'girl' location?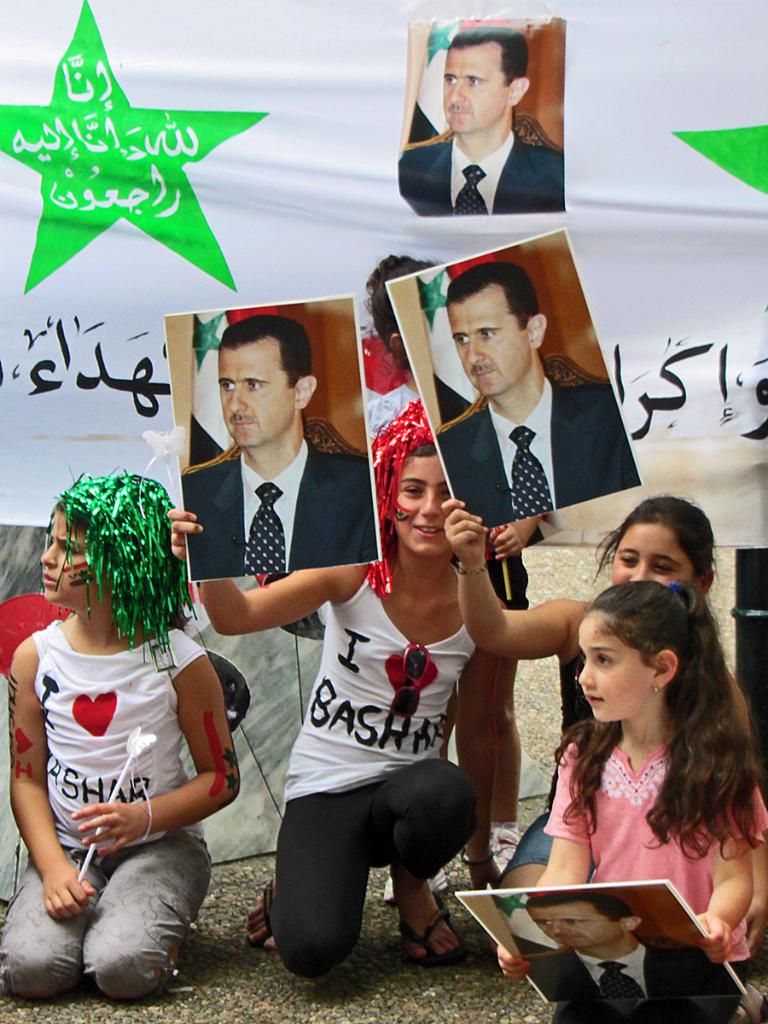
crop(494, 573, 767, 1023)
